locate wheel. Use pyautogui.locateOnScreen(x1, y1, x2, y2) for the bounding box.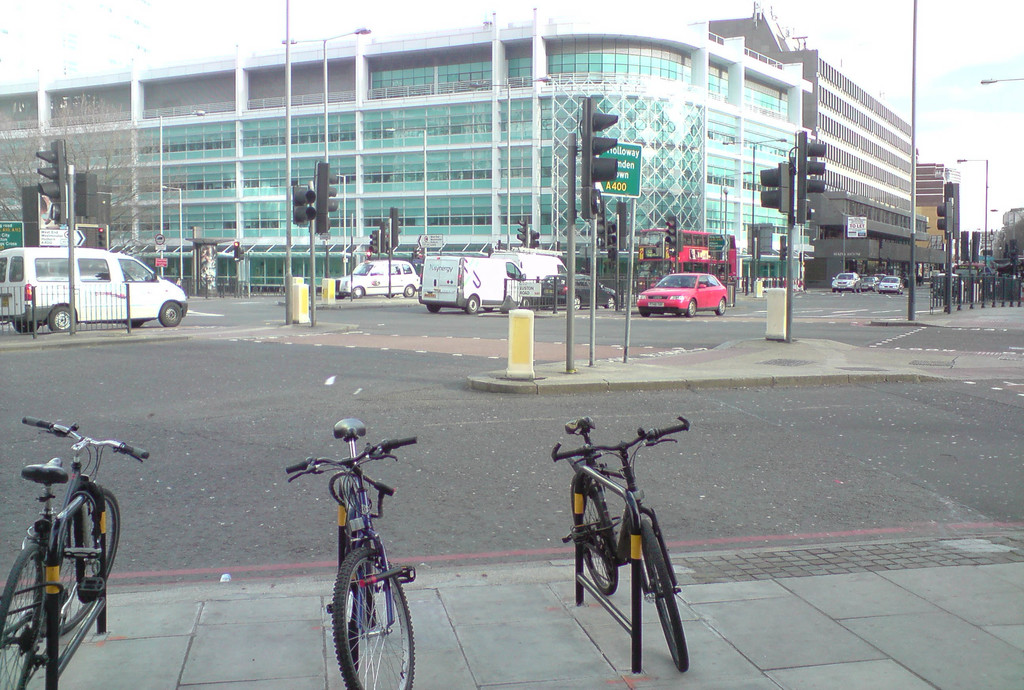
pyautogui.locateOnScreen(573, 298, 580, 308).
